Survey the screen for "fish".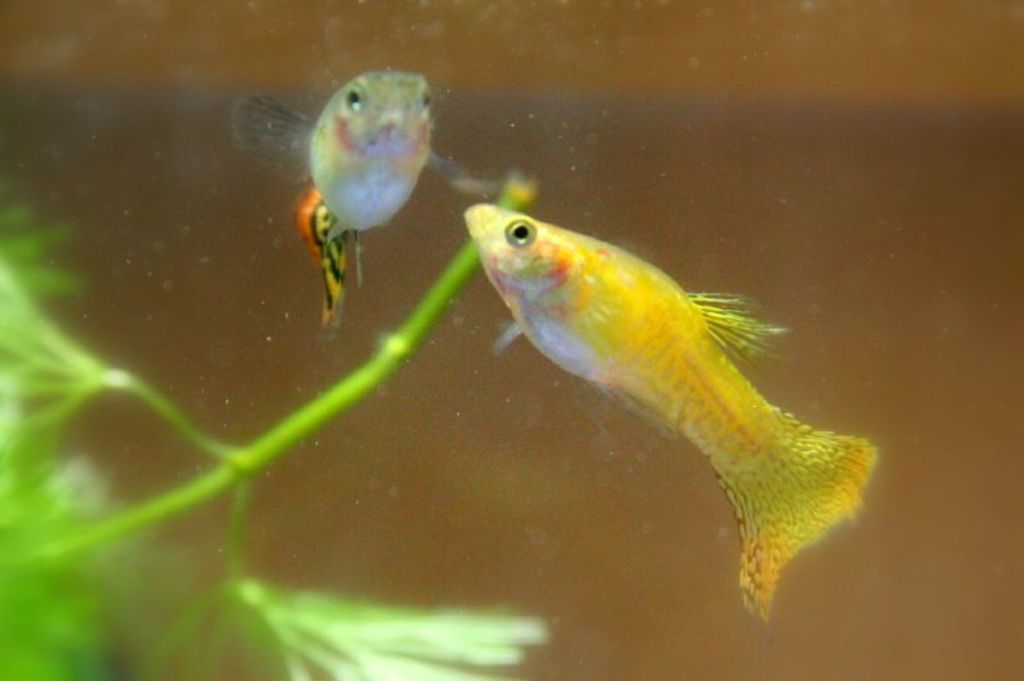
Survey found: 227, 65, 499, 351.
